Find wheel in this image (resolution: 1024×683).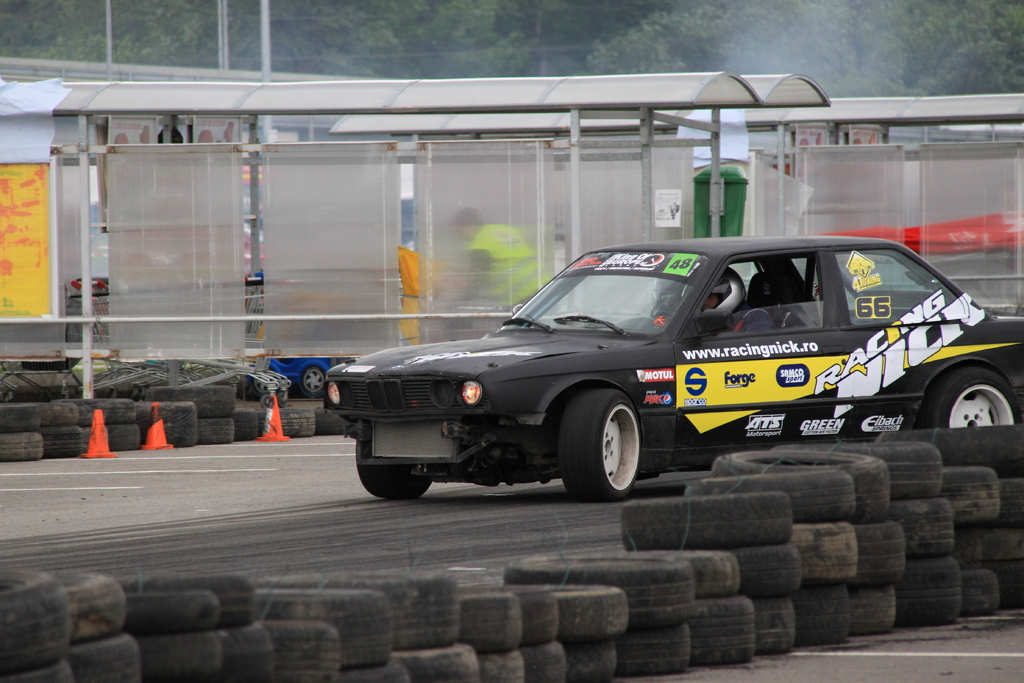
(x1=278, y1=394, x2=292, y2=404).
